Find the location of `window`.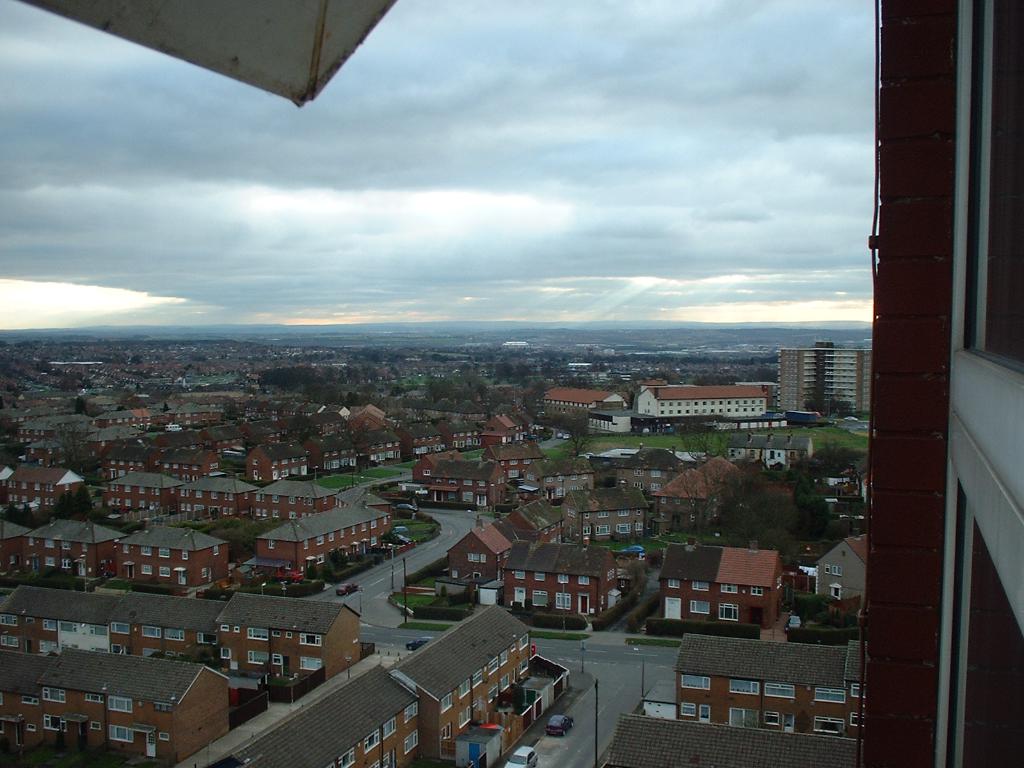
Location: 370/749/396/767.
